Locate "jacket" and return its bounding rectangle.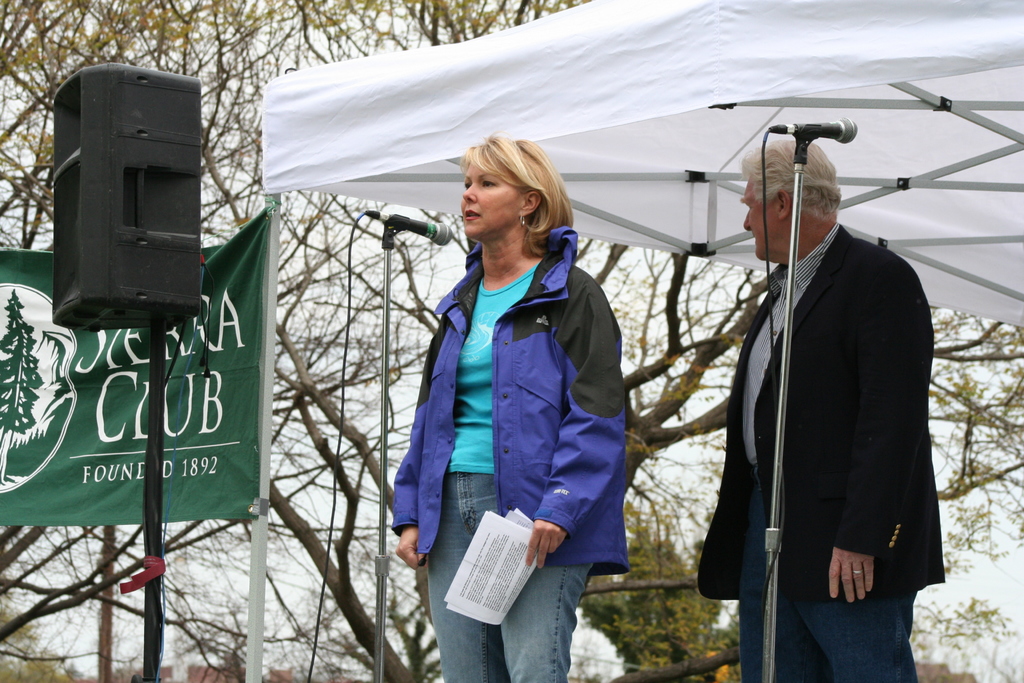
left=382, top=222, right=623, bottom=589.
